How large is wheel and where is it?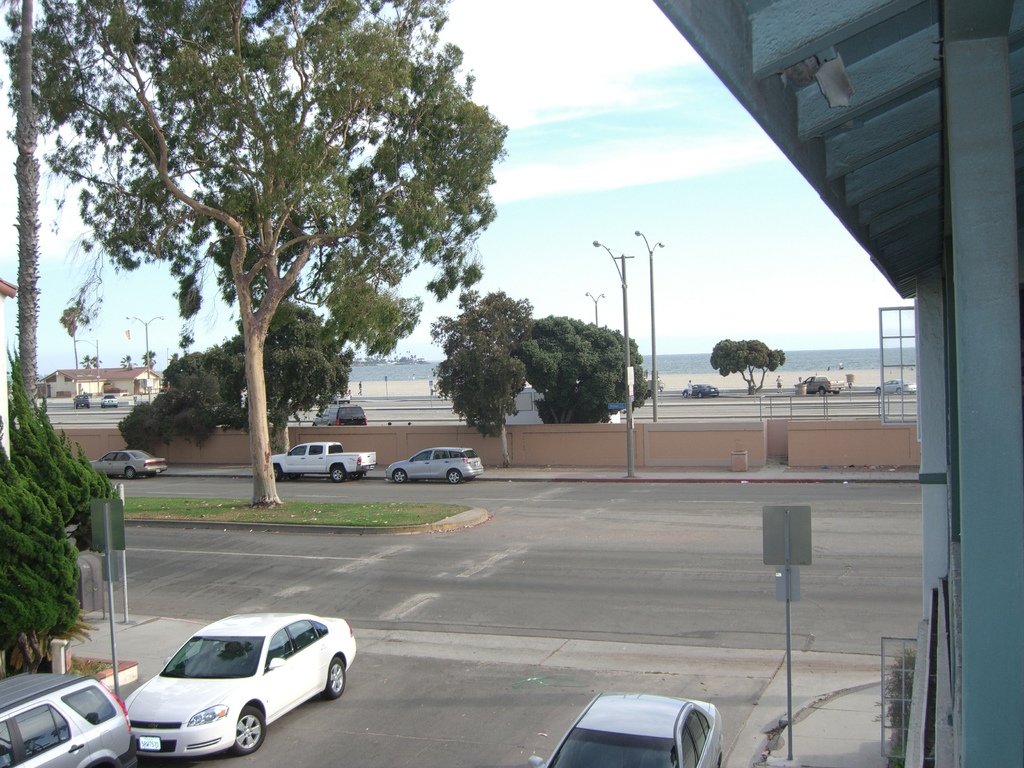
Bounding box: {"x1": 288, "y1": 470, "x2": 300, "y2": 480}.
